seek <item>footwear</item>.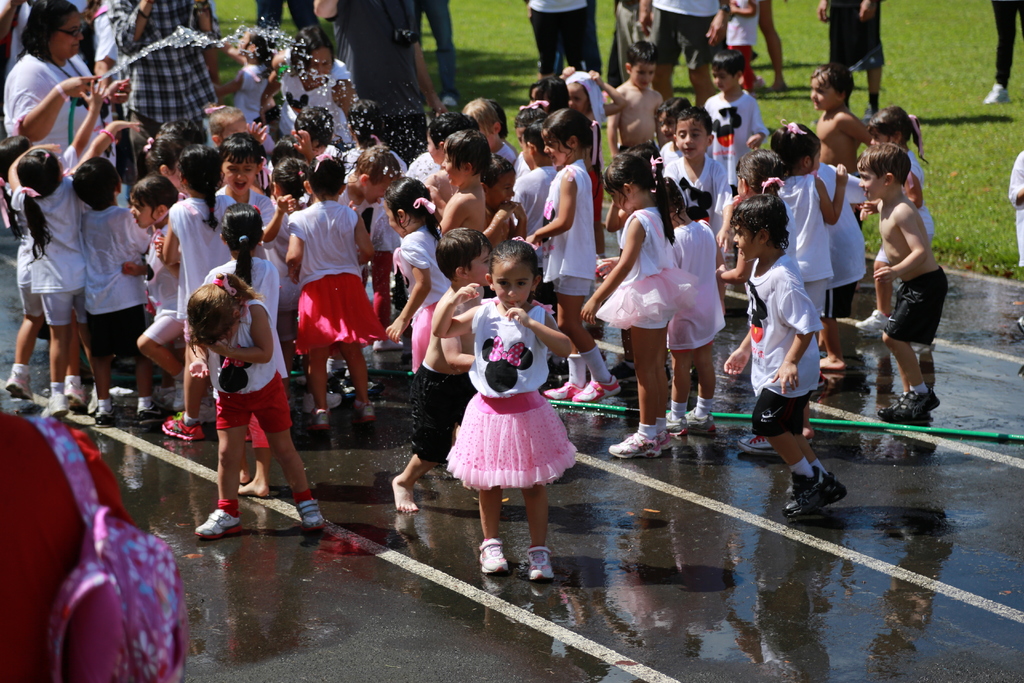
left=856, top=306, right=886, bottom=341.
